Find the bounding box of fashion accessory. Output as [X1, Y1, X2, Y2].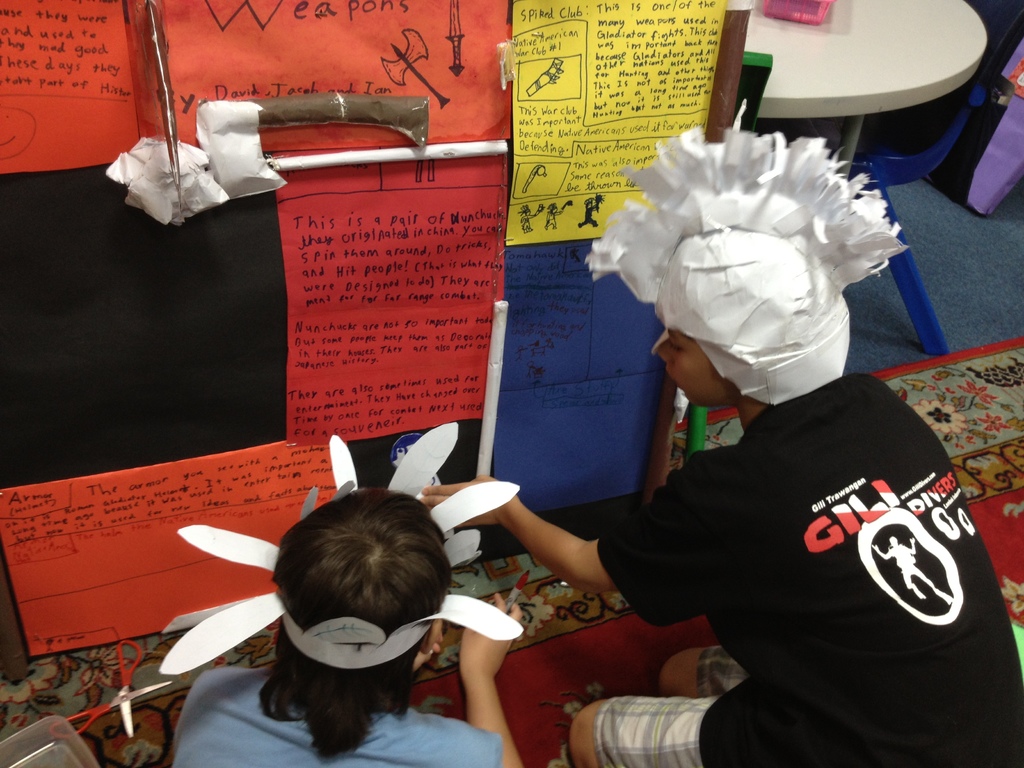
[156, 421, 523, 675].
